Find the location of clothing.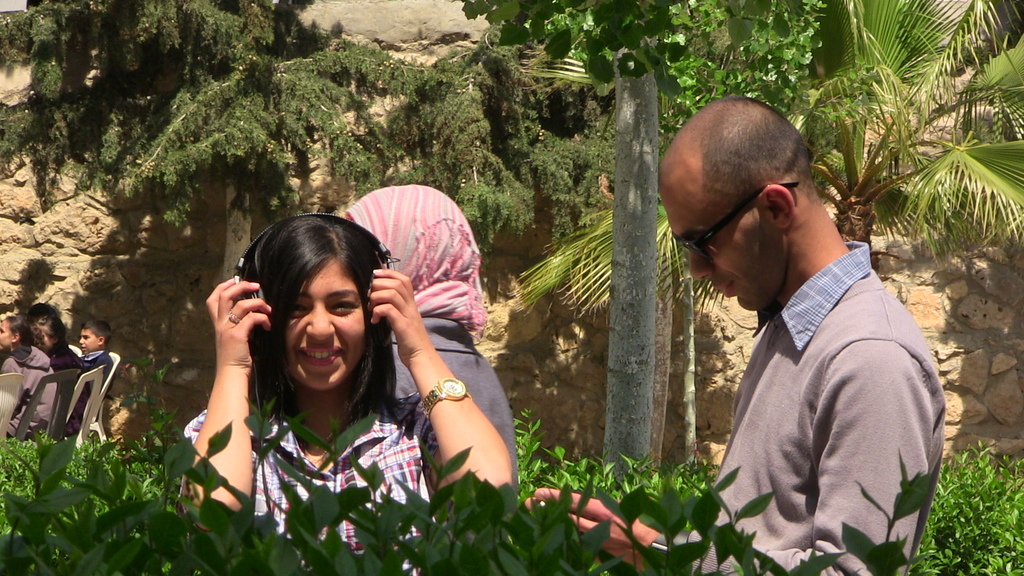
Location: x1=35 y1=330 x2=85 y2=435.
